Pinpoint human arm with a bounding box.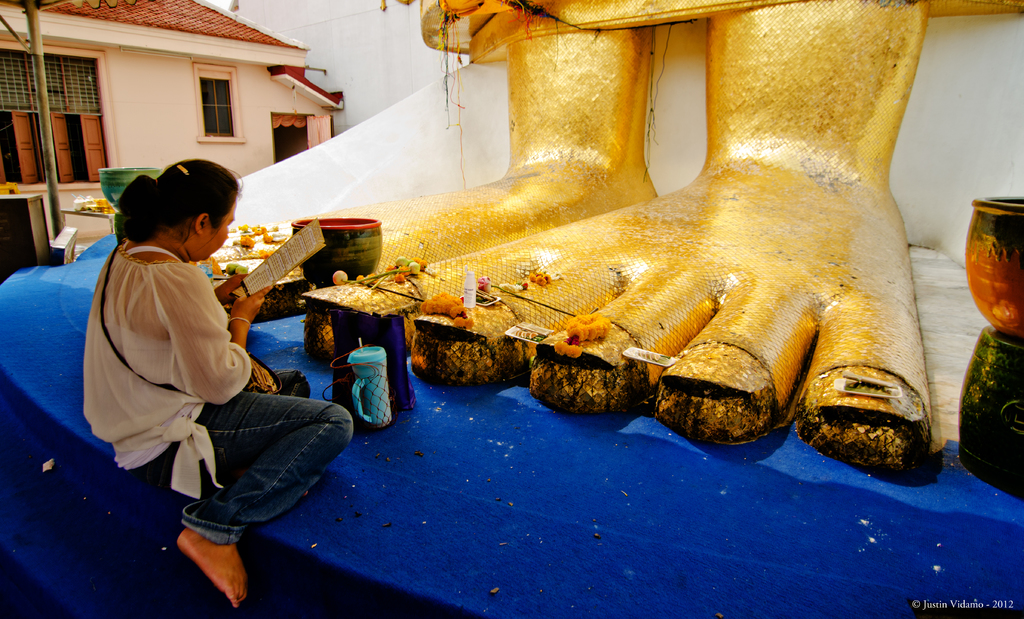
pyautogui.locateOnScreen(156, 265, 276, 405).
